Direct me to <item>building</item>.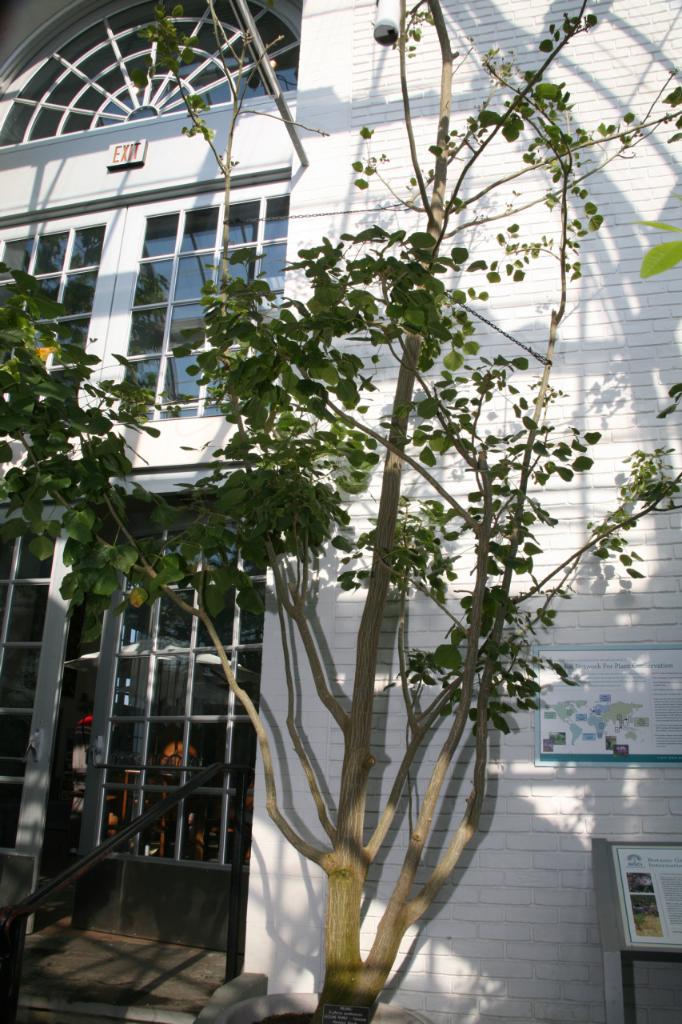
Direction: bbox=(0, 0, 681, 1023).
